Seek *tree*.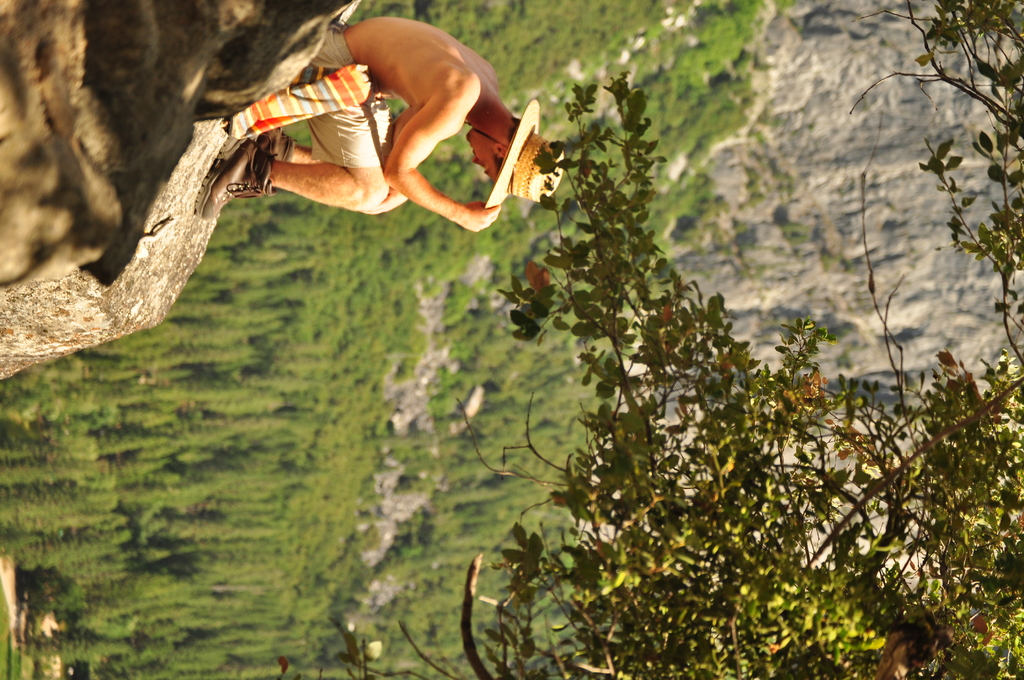
[493,0,1023,679].
